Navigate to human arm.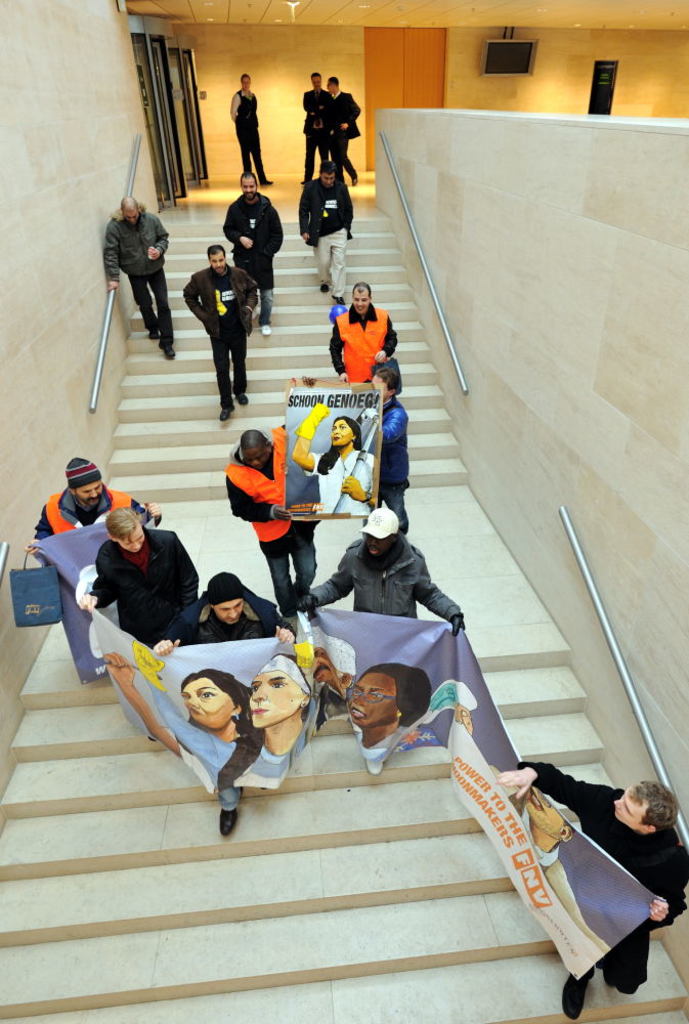
Navigation target: Rect(171, 523, 199, 621).
